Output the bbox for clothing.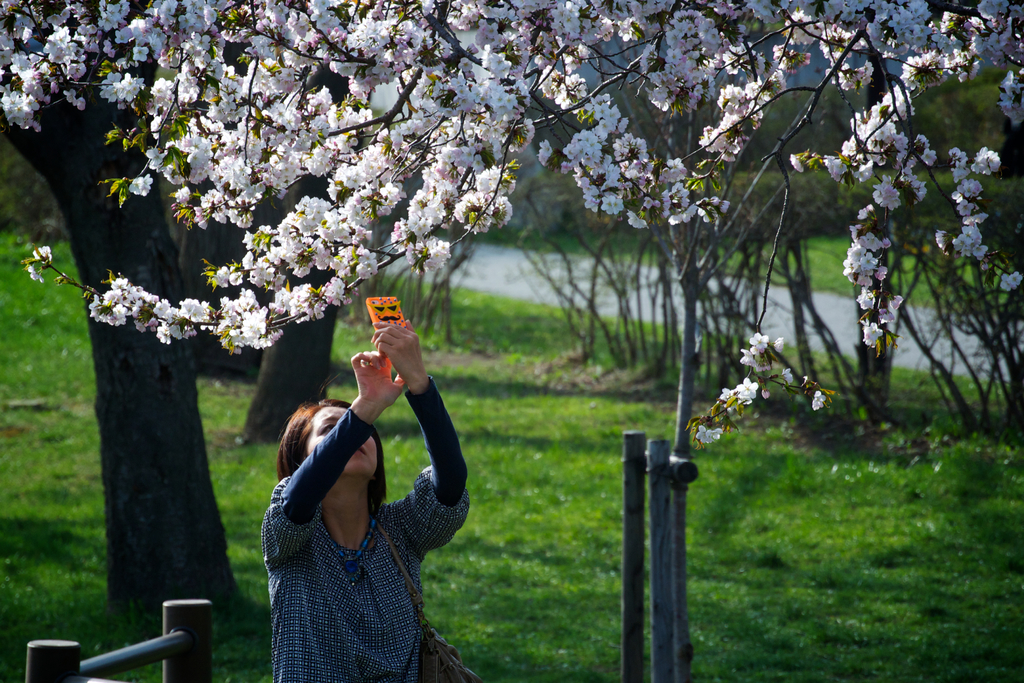
bbox(260, 373, 471, 662).
